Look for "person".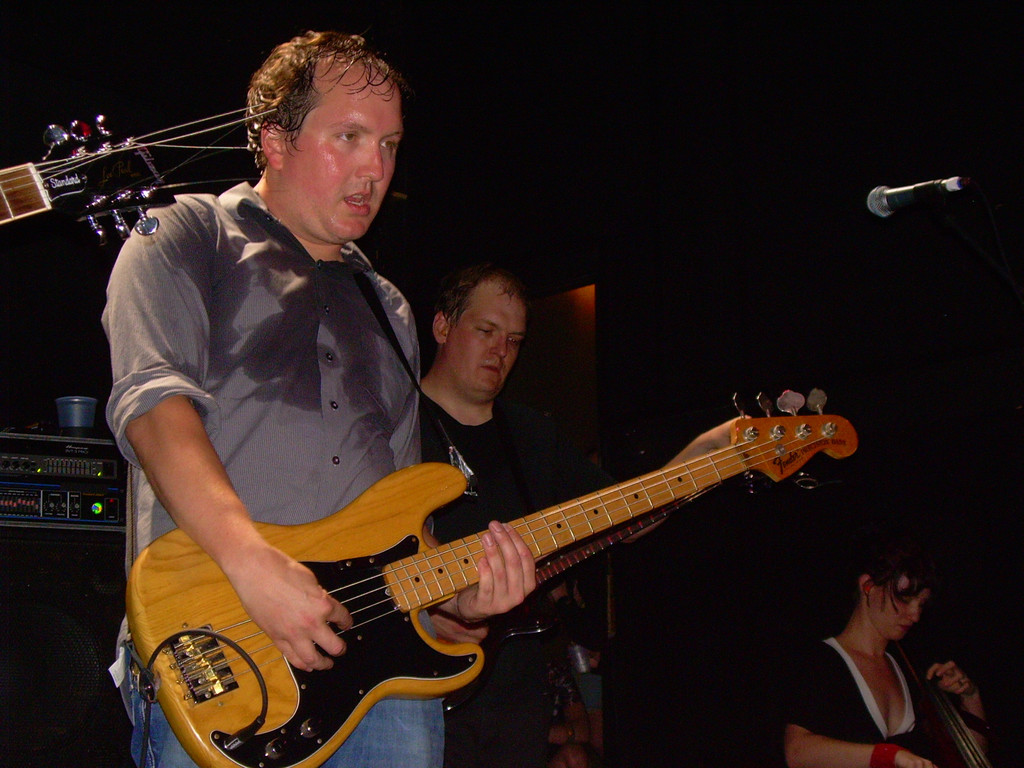
Found: [x1=766, y1=547, x2=998, y2=767].
